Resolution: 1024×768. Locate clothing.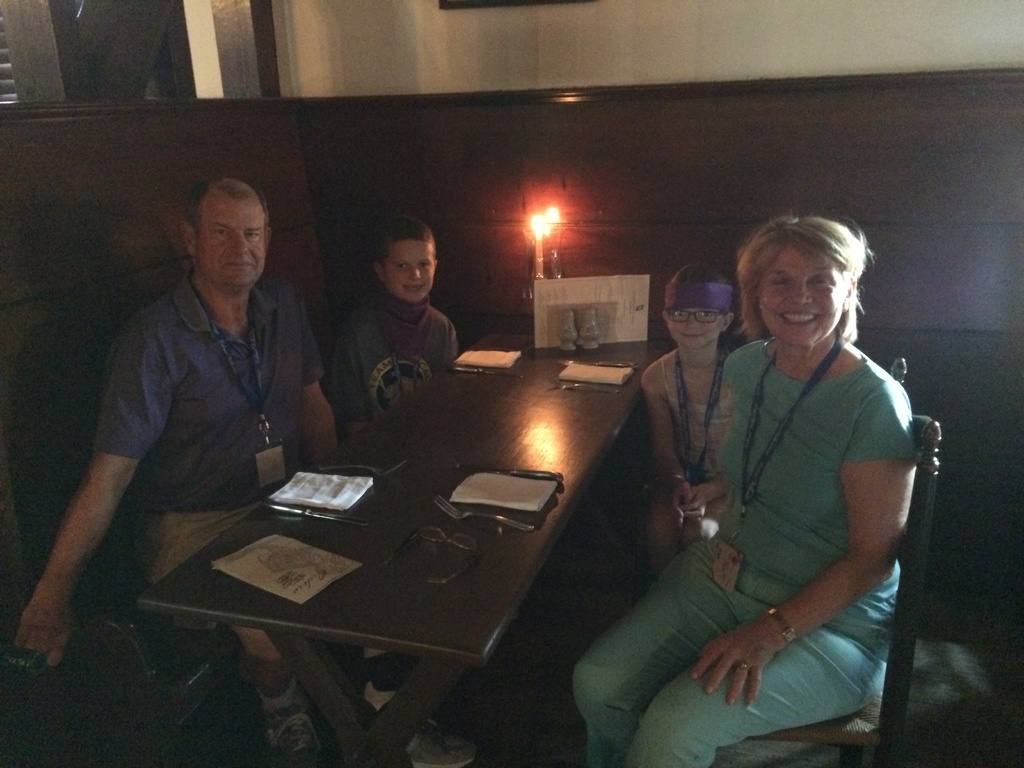
region(659, 347, 734, 483).
